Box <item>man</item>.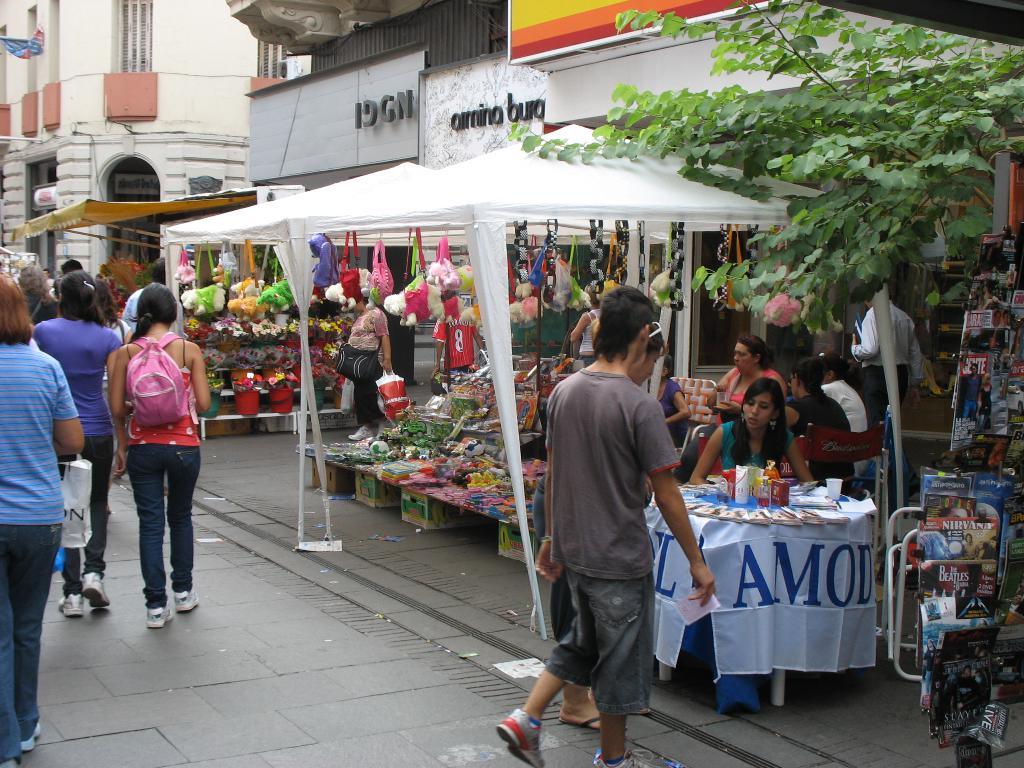
locate(42, 268, 53, 285).
